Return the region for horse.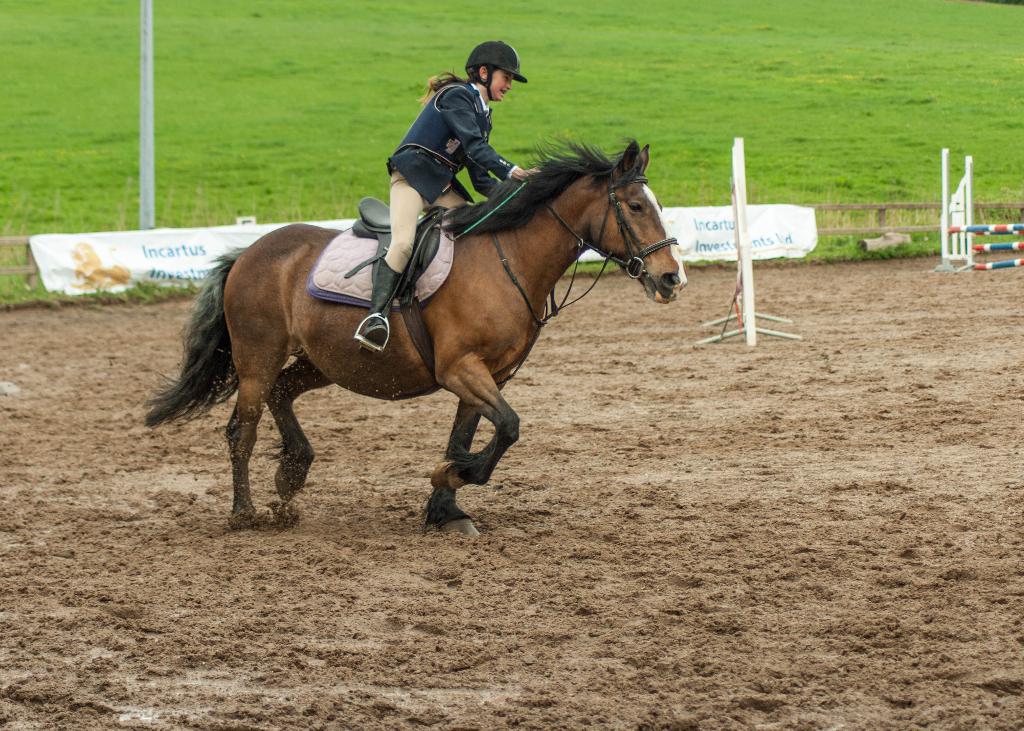
150/137/689/532.
